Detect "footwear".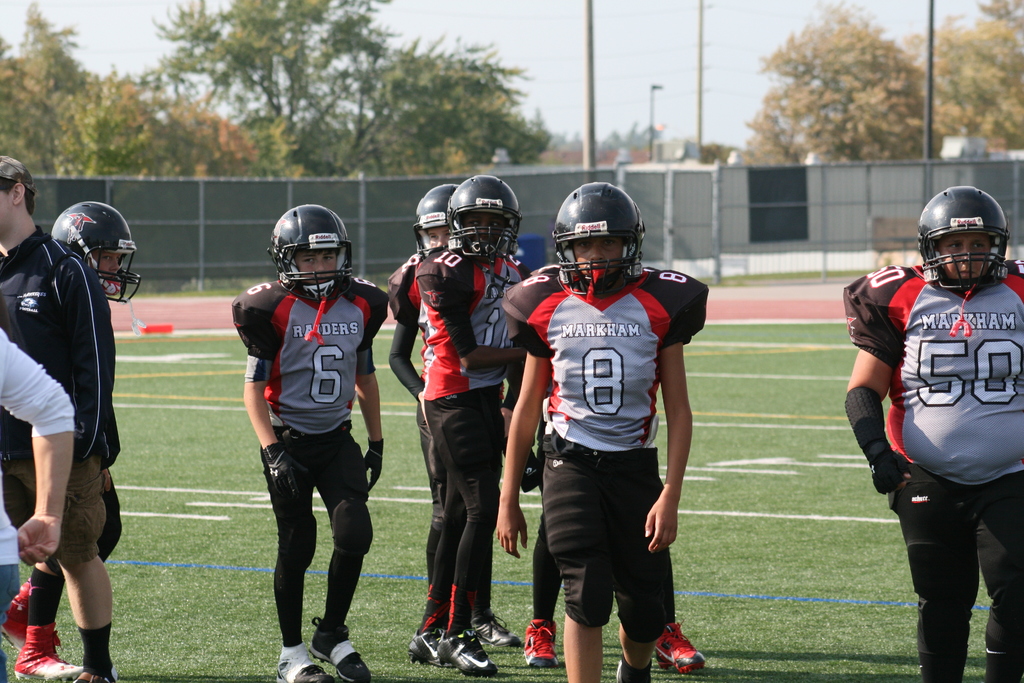
Detected at pyautogui.locateOnScreen(433, 631, 500, 679).
